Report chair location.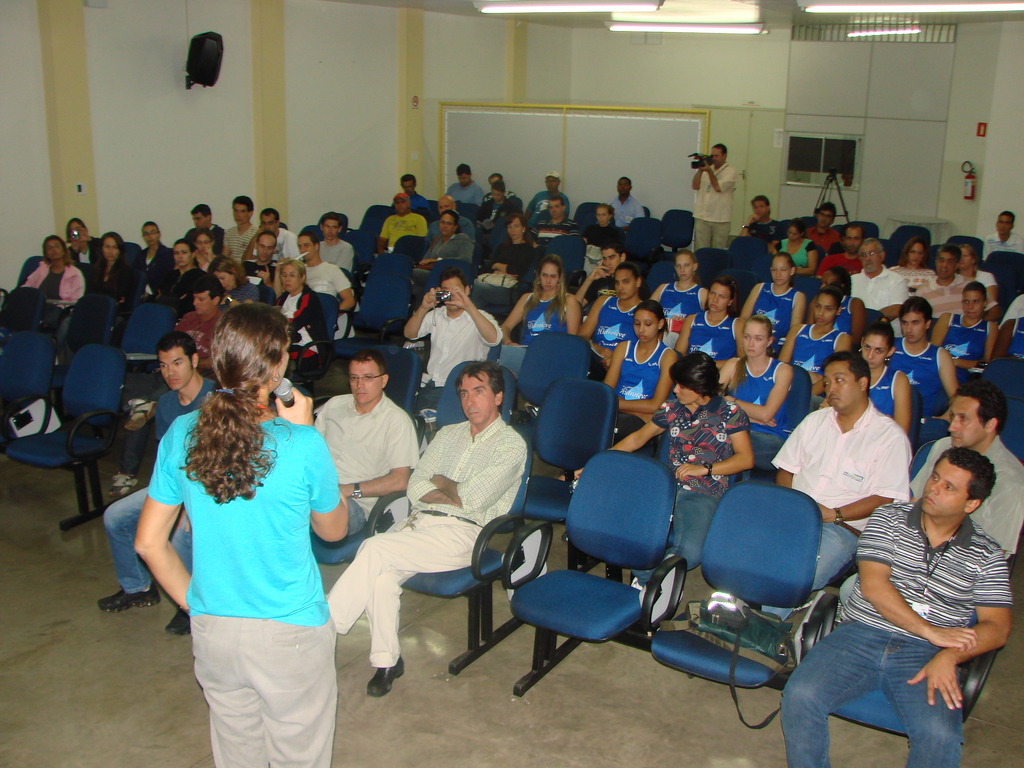
Report: {"x1": 729, "y1": 236, "x2": 771, "y2": 273}.
